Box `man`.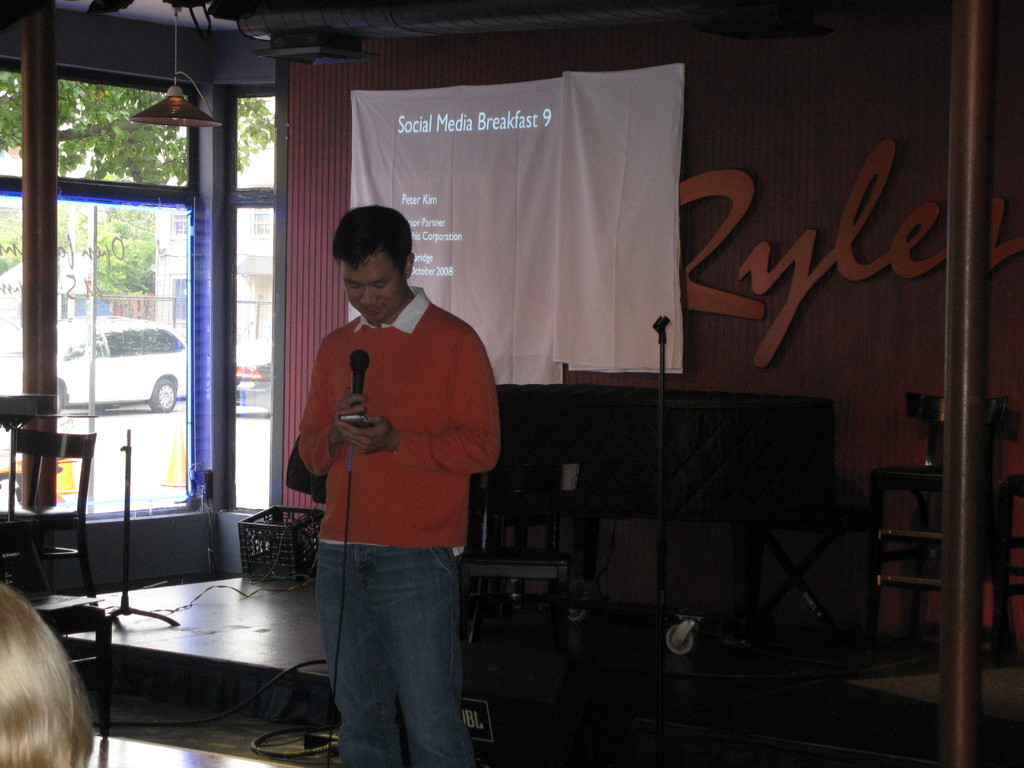
{"left": 276, "top": 201, "right": 503, "bottom": 752}.
